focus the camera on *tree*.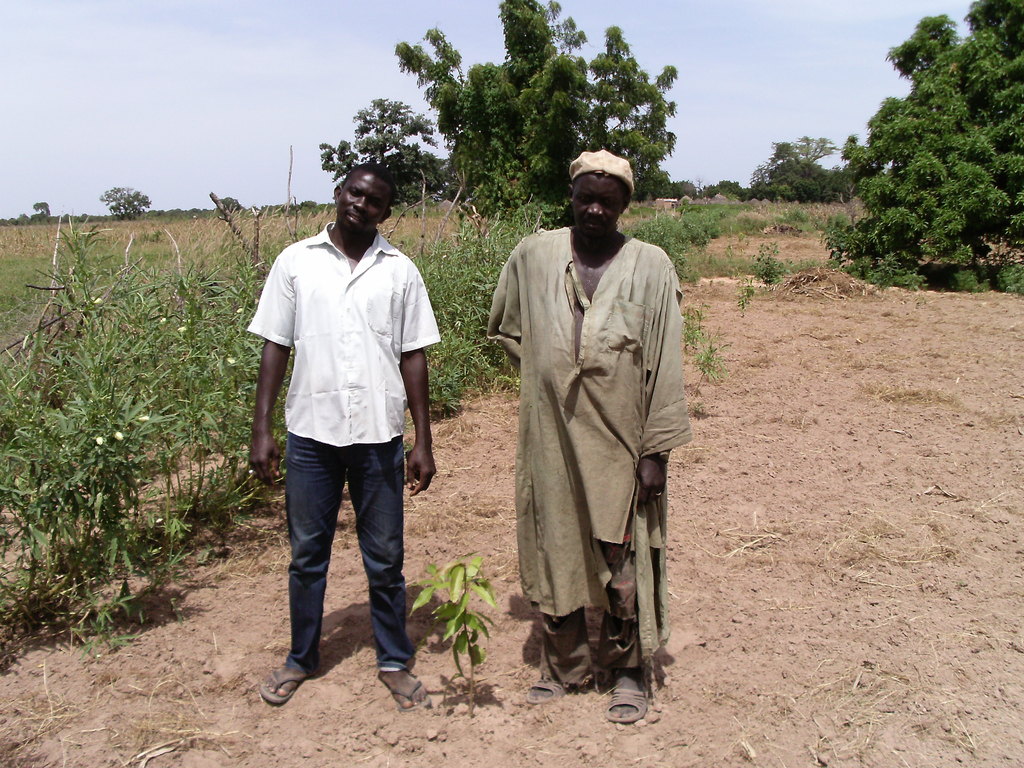
Focus region: select_region(25, 193, 62, 227).
